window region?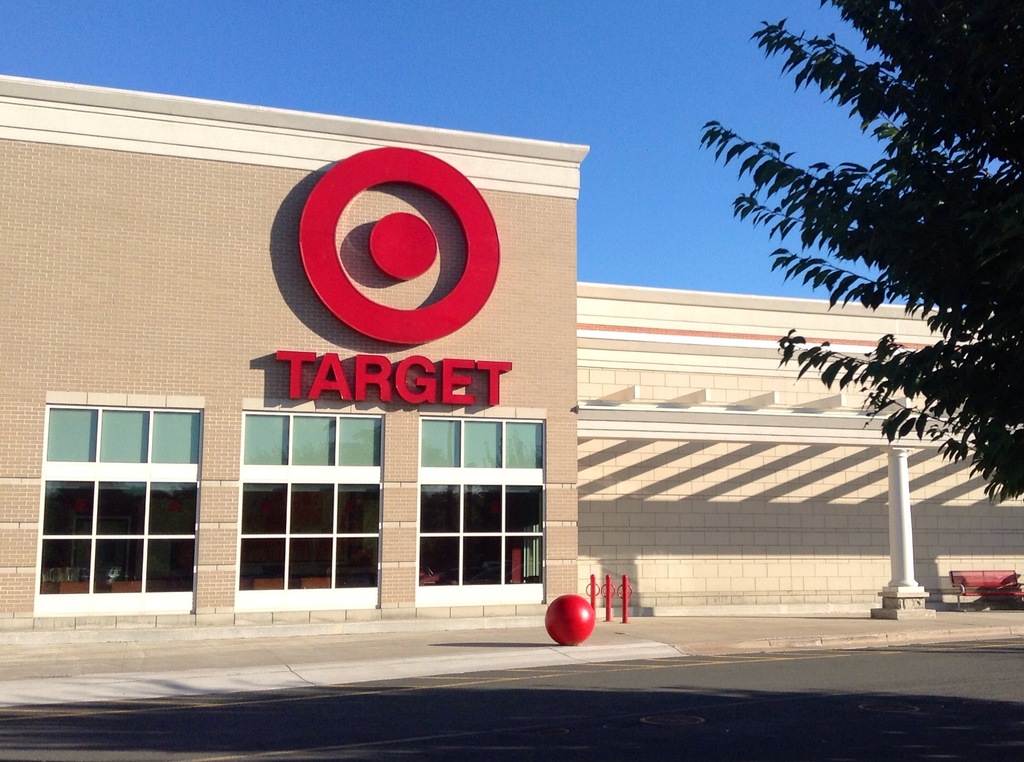
<region>229, 396, 383, 628</region>
